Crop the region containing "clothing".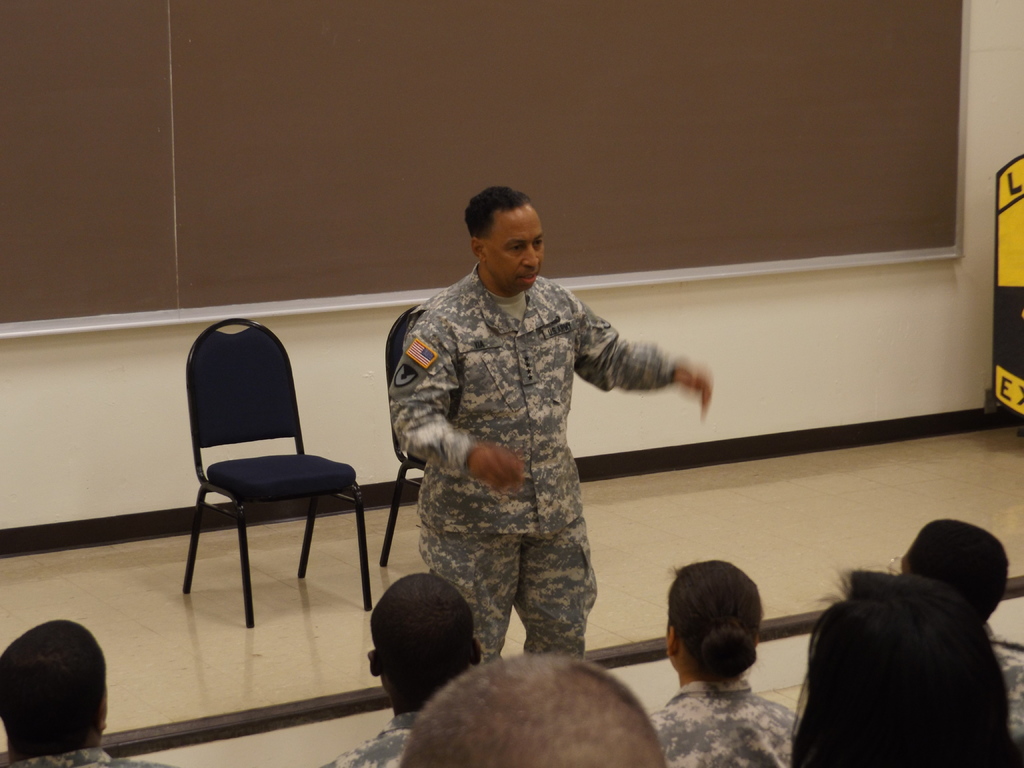
Crop region: rect(637, 677, 797, 767).
